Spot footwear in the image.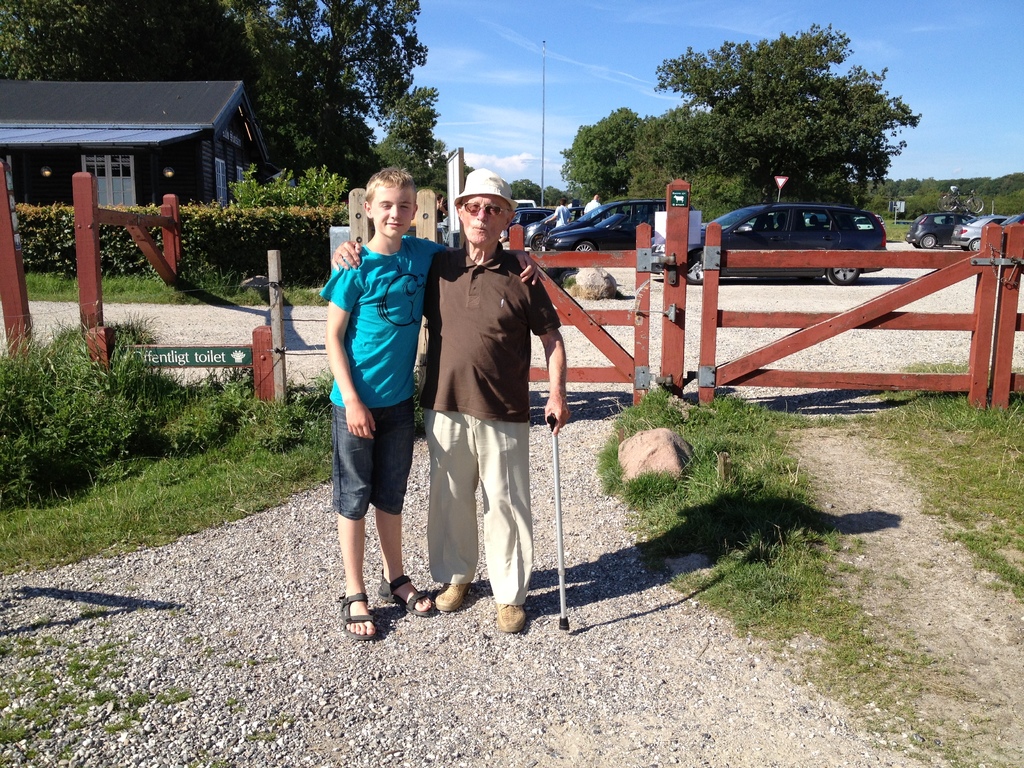
footwear found at pyautogui.locateOnScreen(339, 586, 375, 641).
